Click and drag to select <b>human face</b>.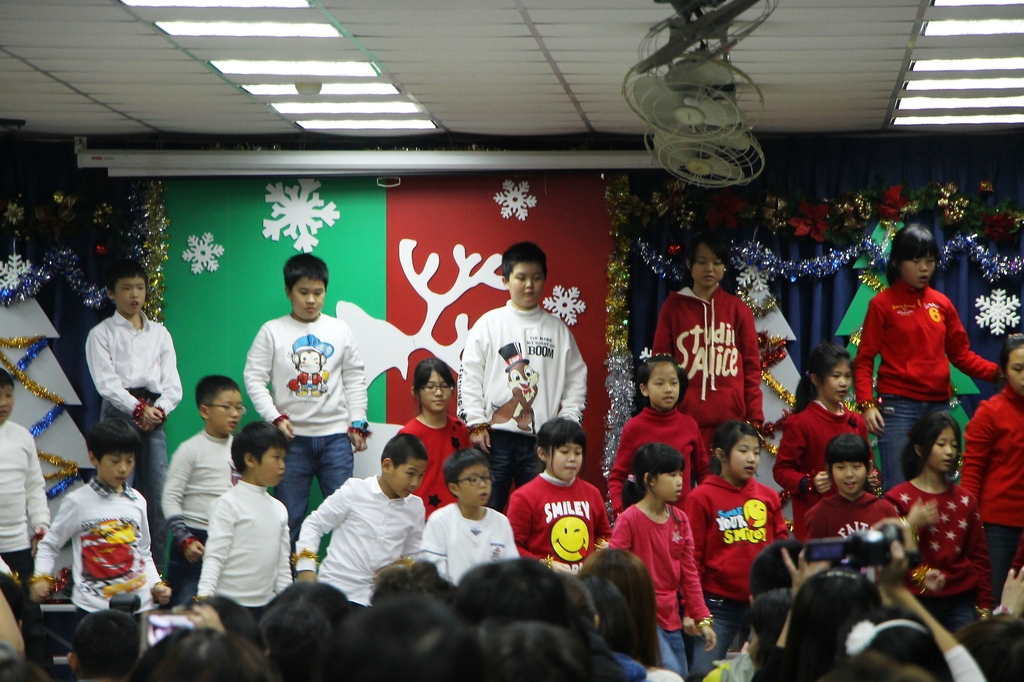
Selection: 898 256 934 288.
